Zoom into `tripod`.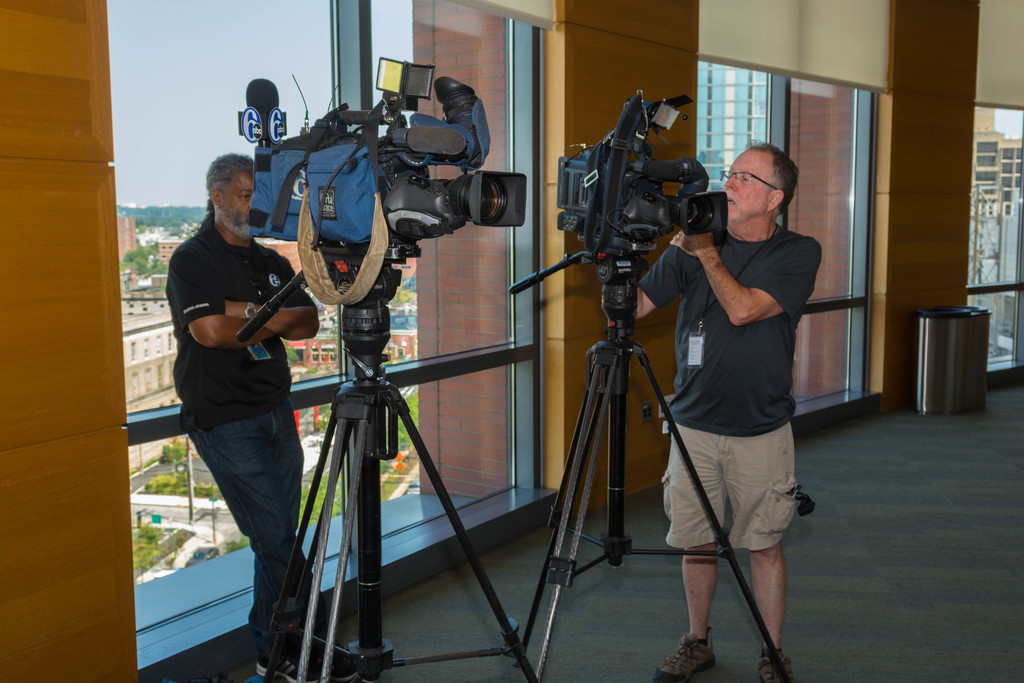
Zoom target: <bbox>230, 243, 536, 682</bbox>.
